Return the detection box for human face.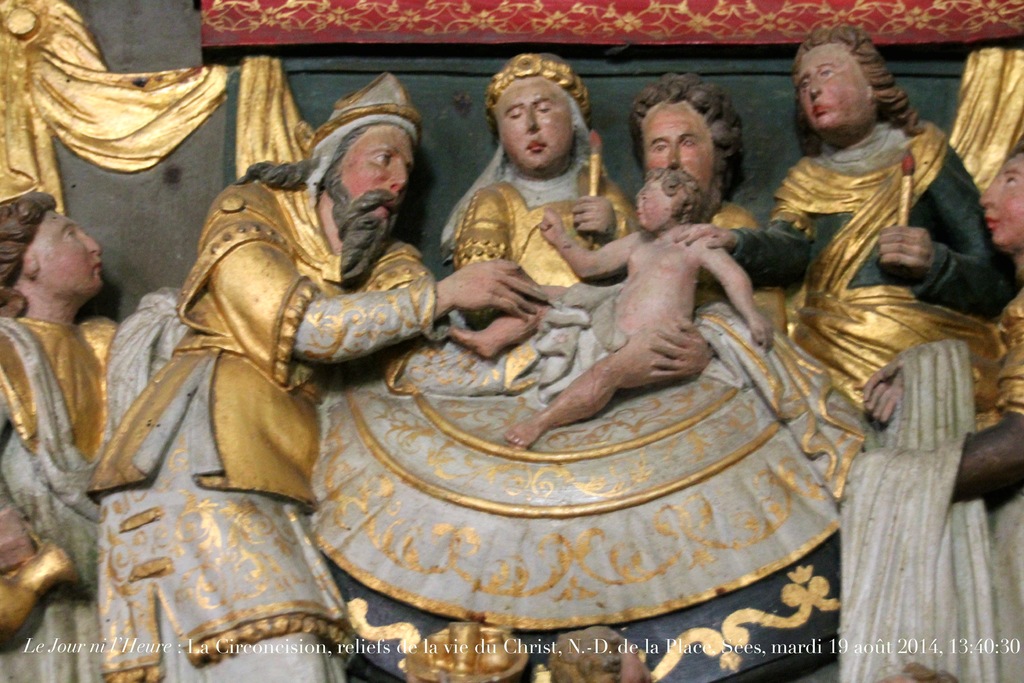
638,100,714,189.
